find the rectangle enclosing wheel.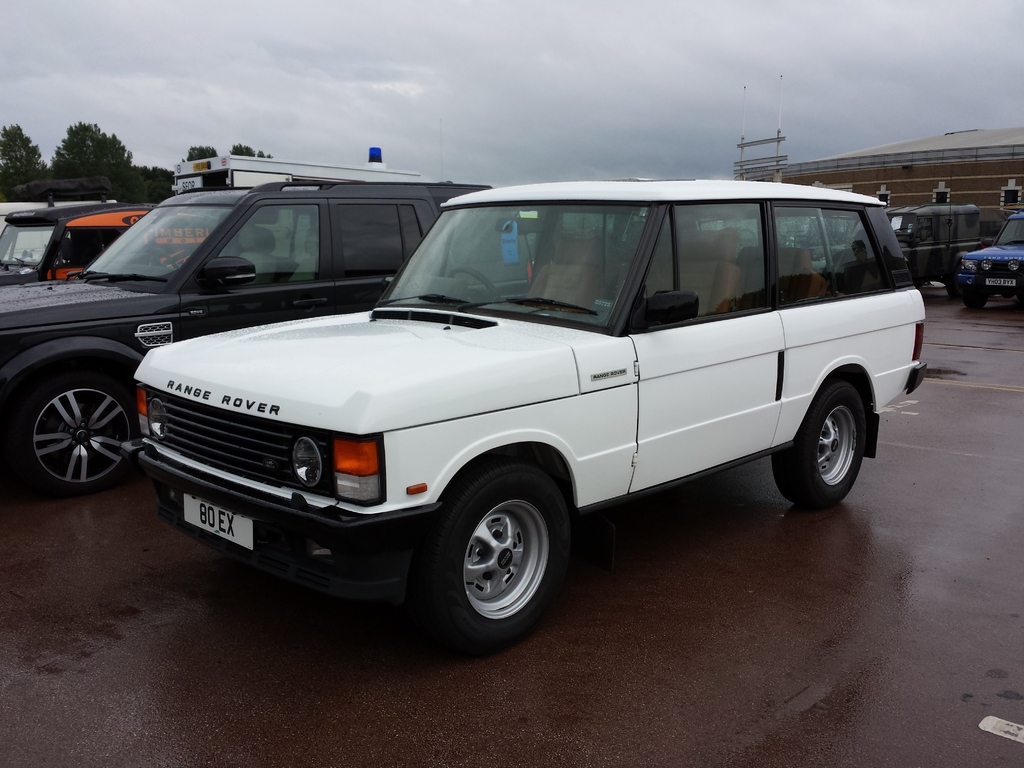
detection(964, 293, 988, 308).
